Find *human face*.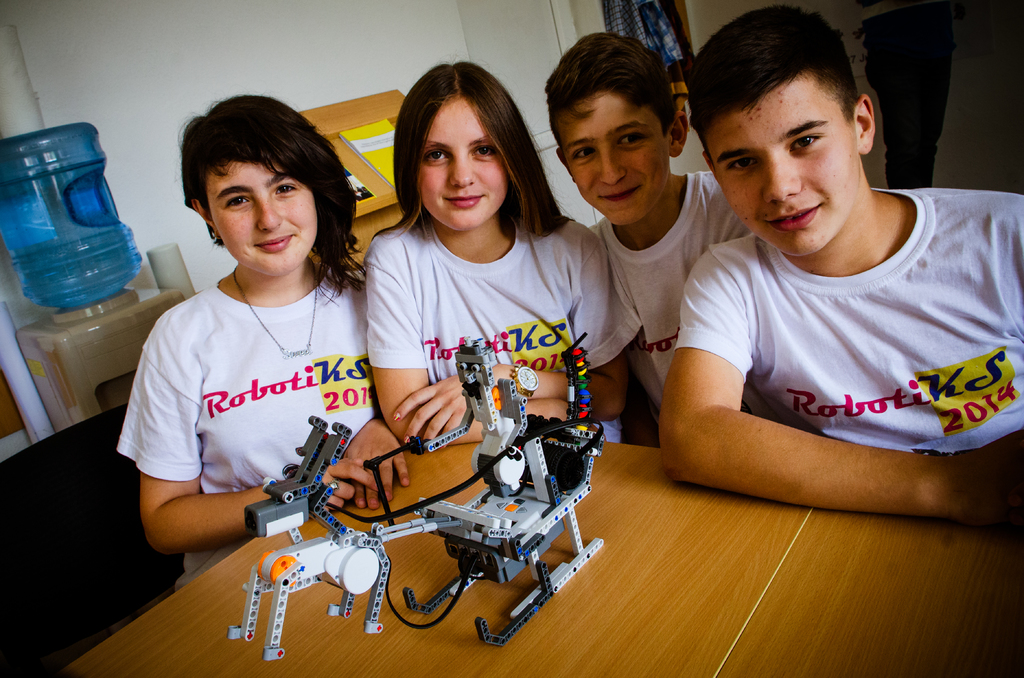
bbox(557, 93, 670, 227).
